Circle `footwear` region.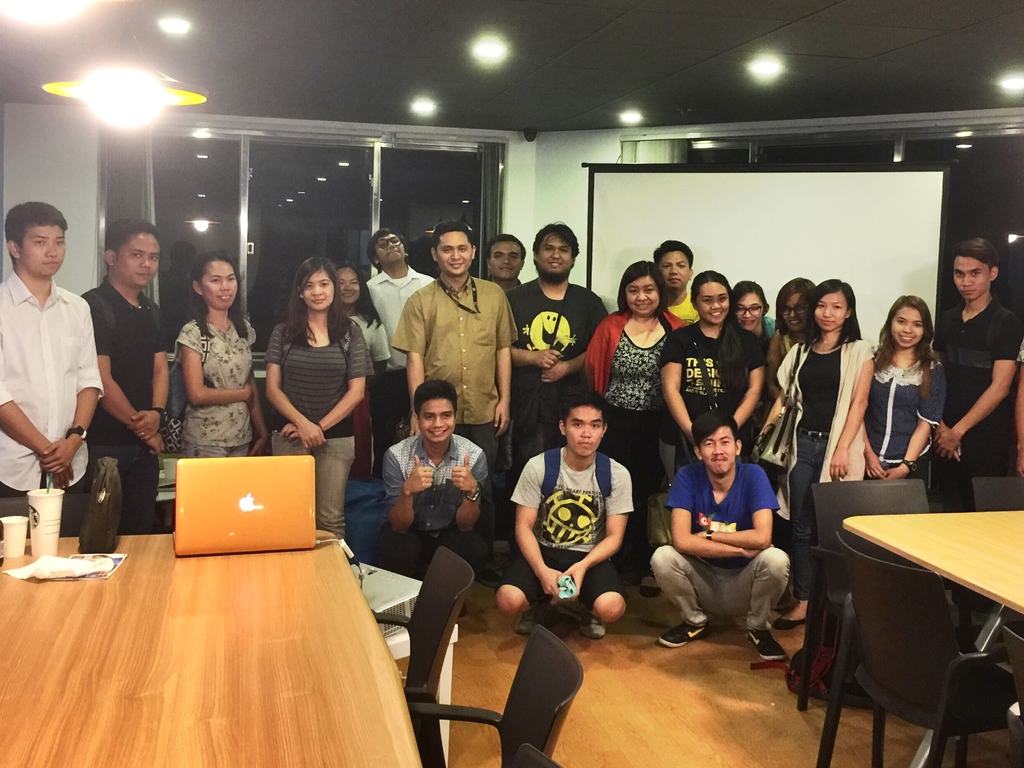
Region: <bbox>579, 610, 608, 638</bbox>.
